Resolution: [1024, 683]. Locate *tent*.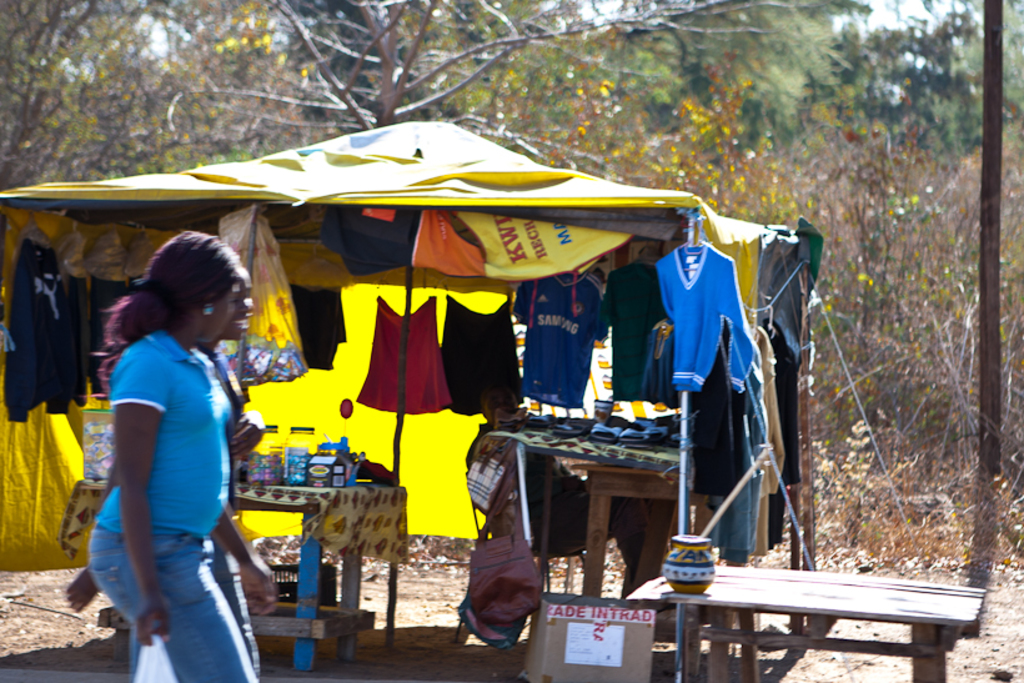
select_region(6, 112, 798, 593).
